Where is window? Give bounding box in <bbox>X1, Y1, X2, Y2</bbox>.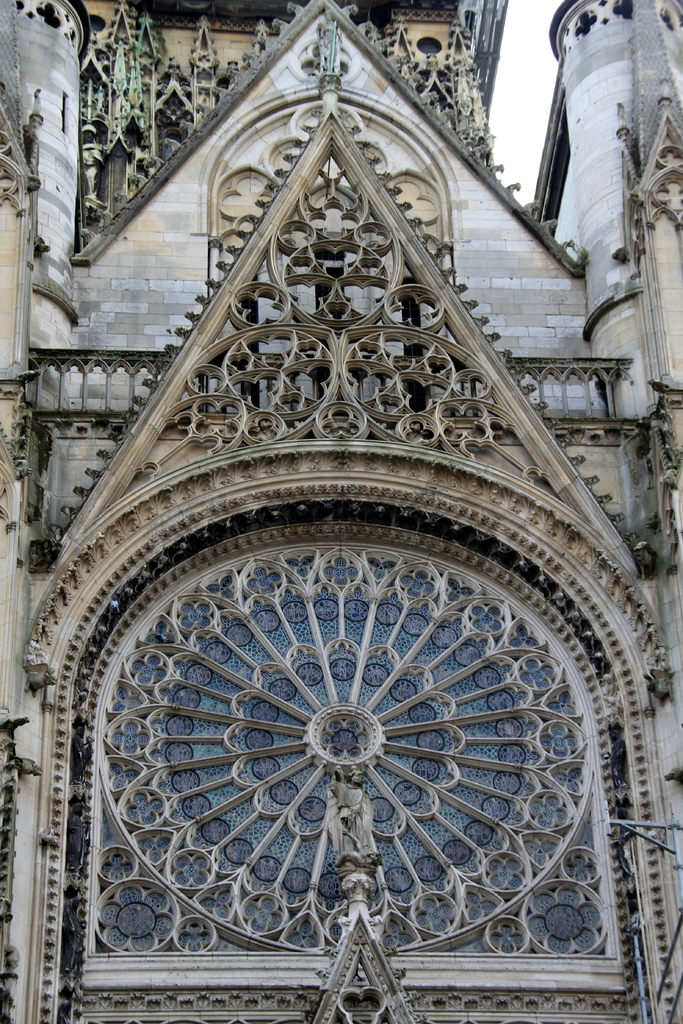
<bbox>613, 0, 637, 23</bbox>.
